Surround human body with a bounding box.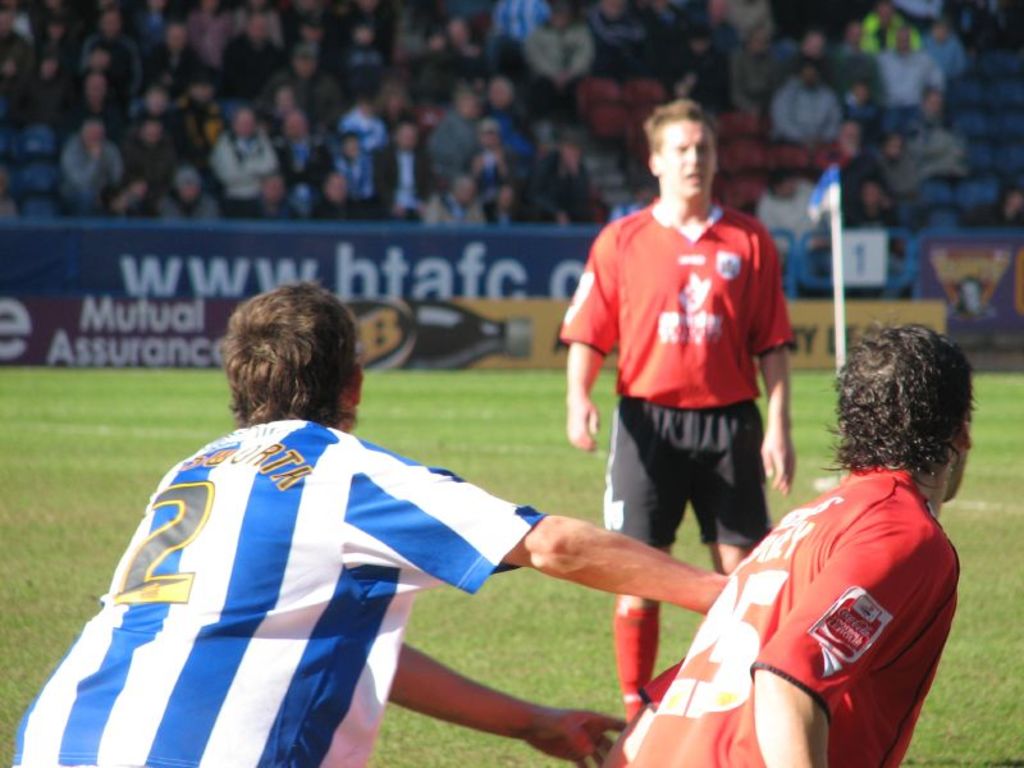
crop(13, 279, 730, 767).
